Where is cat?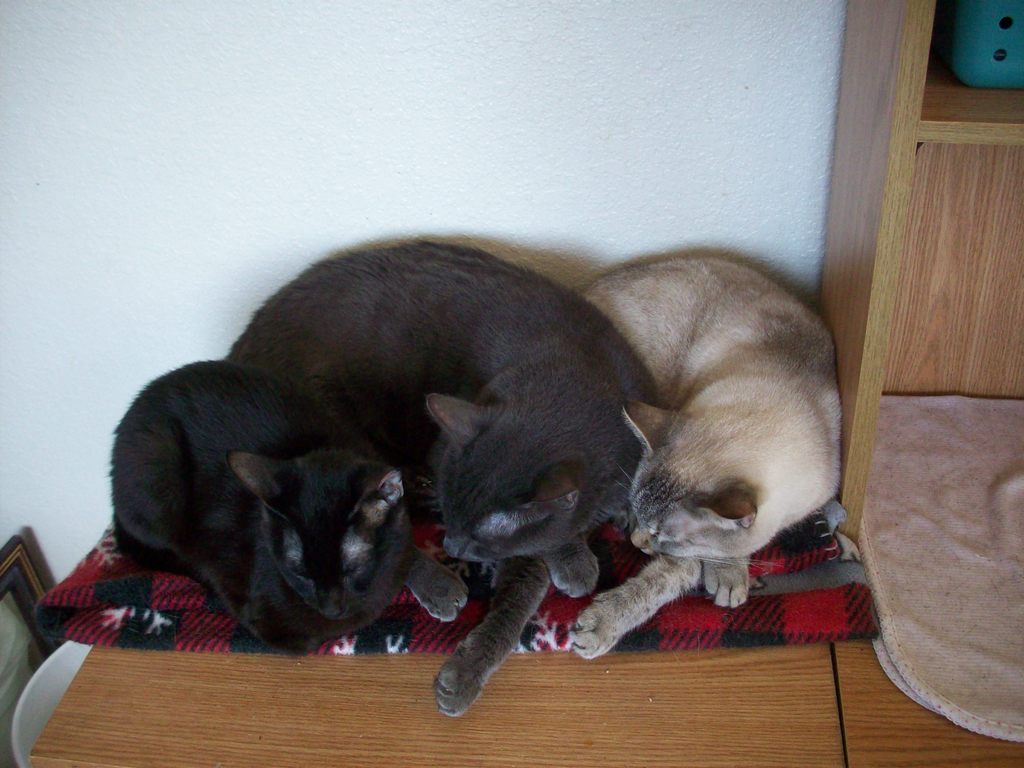
{"x1": 567, "y1": 257, "x2": 842, "y2": 661}.
